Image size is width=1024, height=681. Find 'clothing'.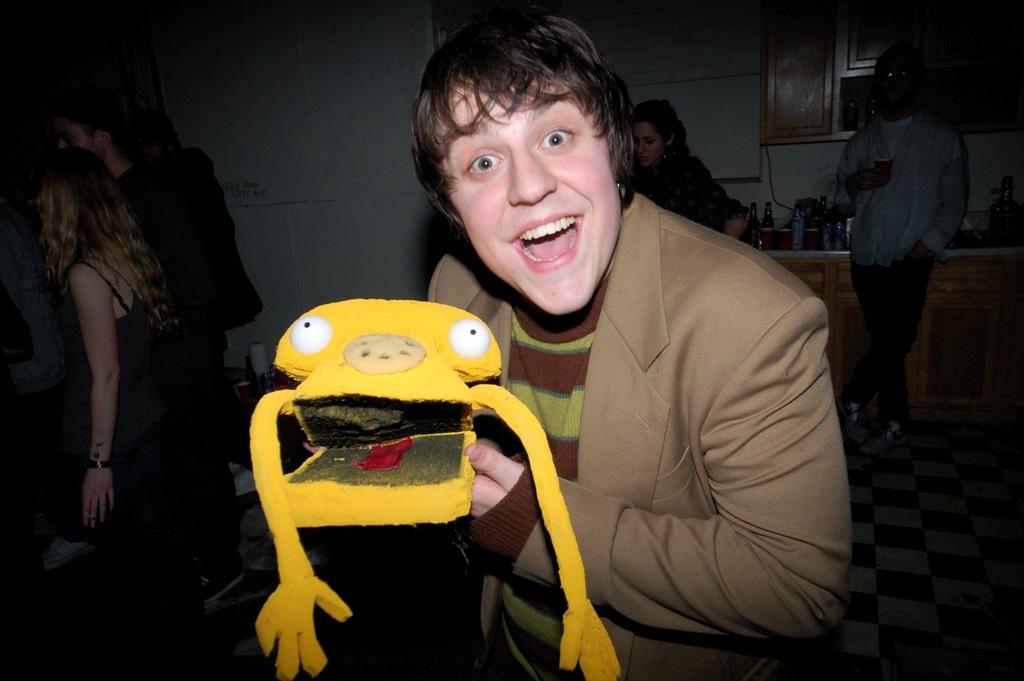
[x1=0, y1=206, x2=97, y2=535].
